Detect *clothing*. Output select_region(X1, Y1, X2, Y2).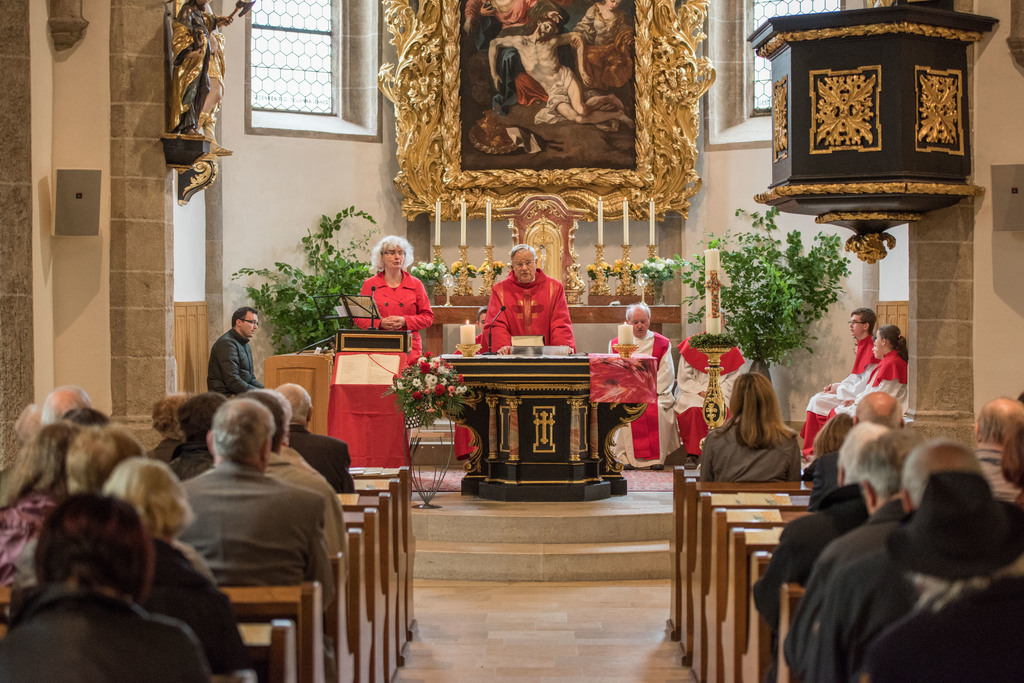
select_region(0, 593, 208, 682).
